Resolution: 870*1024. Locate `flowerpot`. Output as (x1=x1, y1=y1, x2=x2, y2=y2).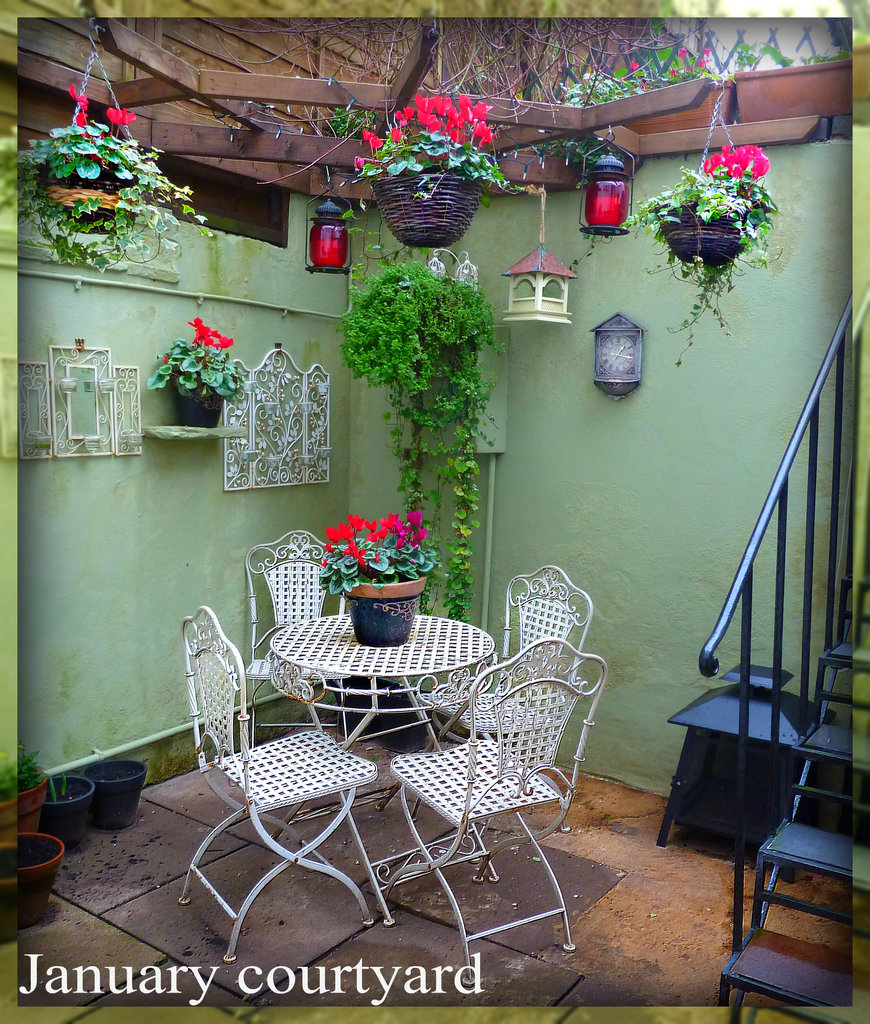
(x1=12, y1=829, x2=59, y2=930).
